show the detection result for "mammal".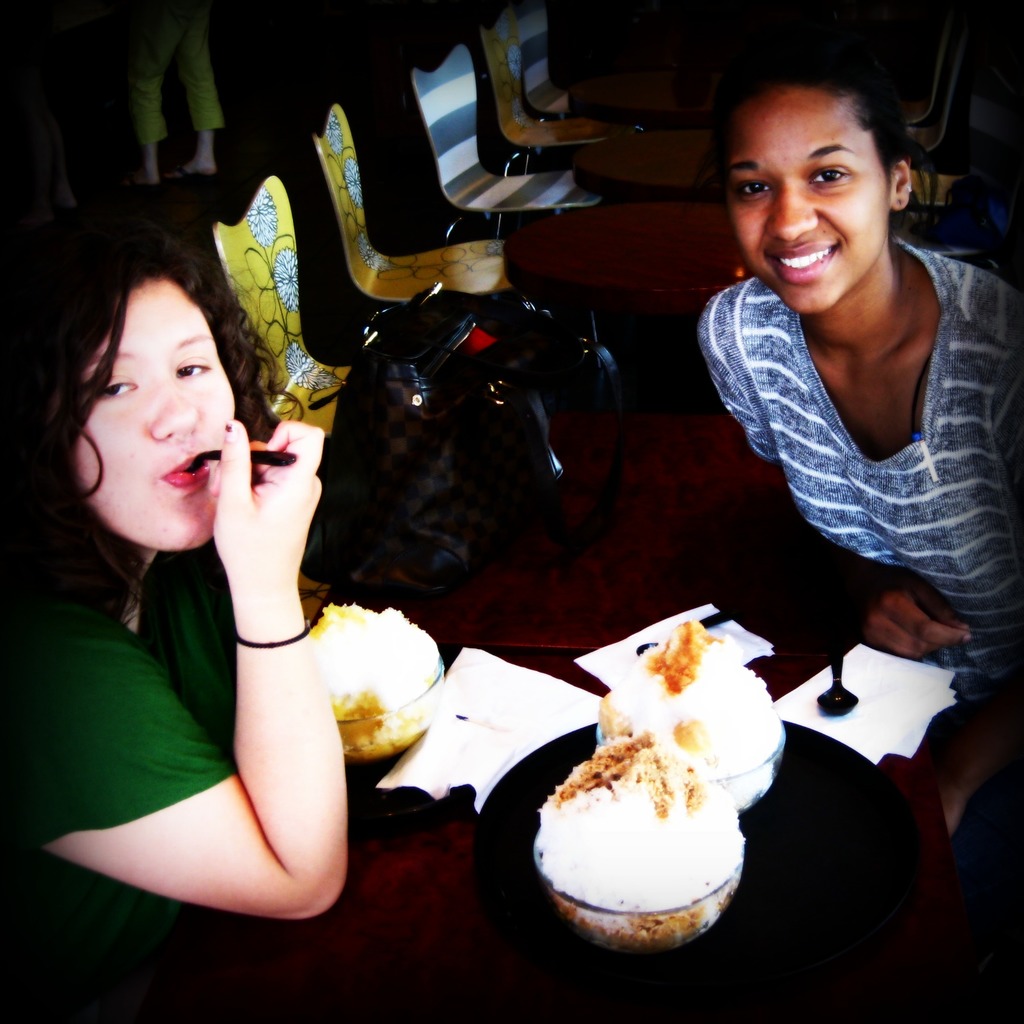
BBox(691, 59, 1023, 662).
